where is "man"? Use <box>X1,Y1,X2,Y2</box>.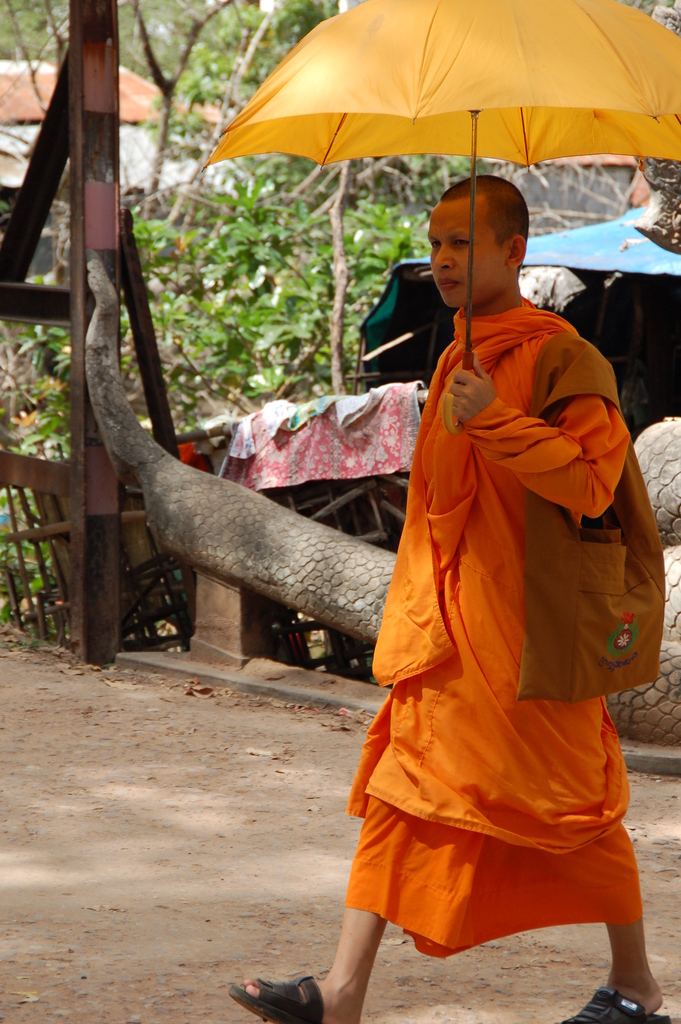
<box>302,124,680,995</box>.
